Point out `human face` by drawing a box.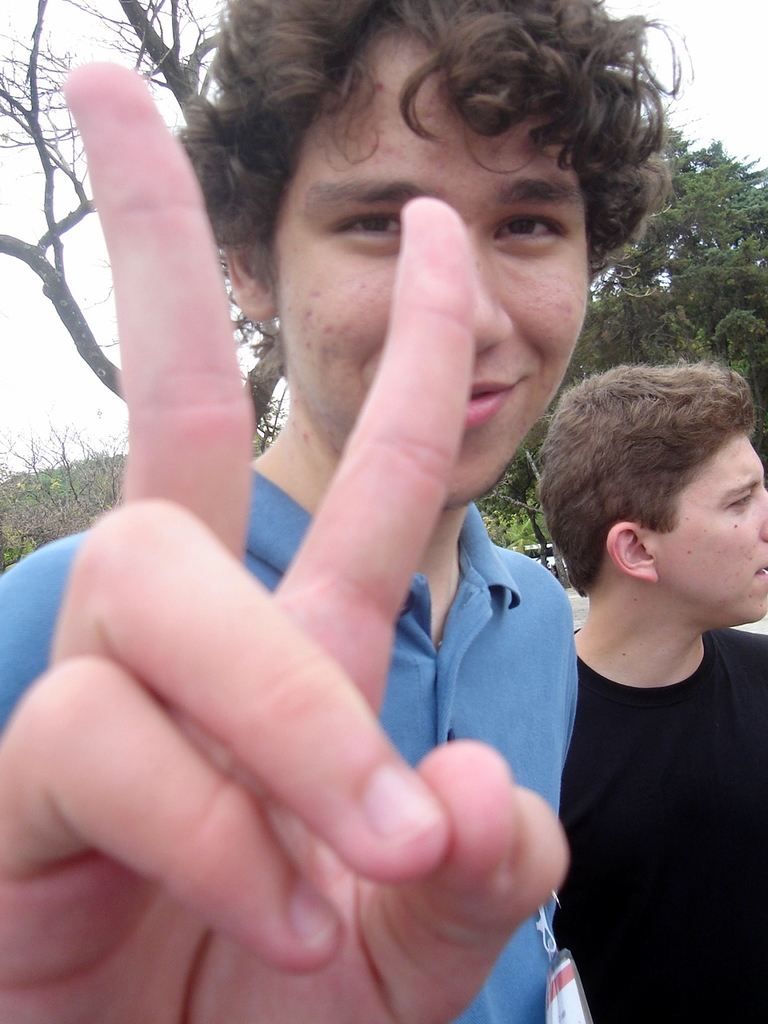
(262, 46, 600, 503).
